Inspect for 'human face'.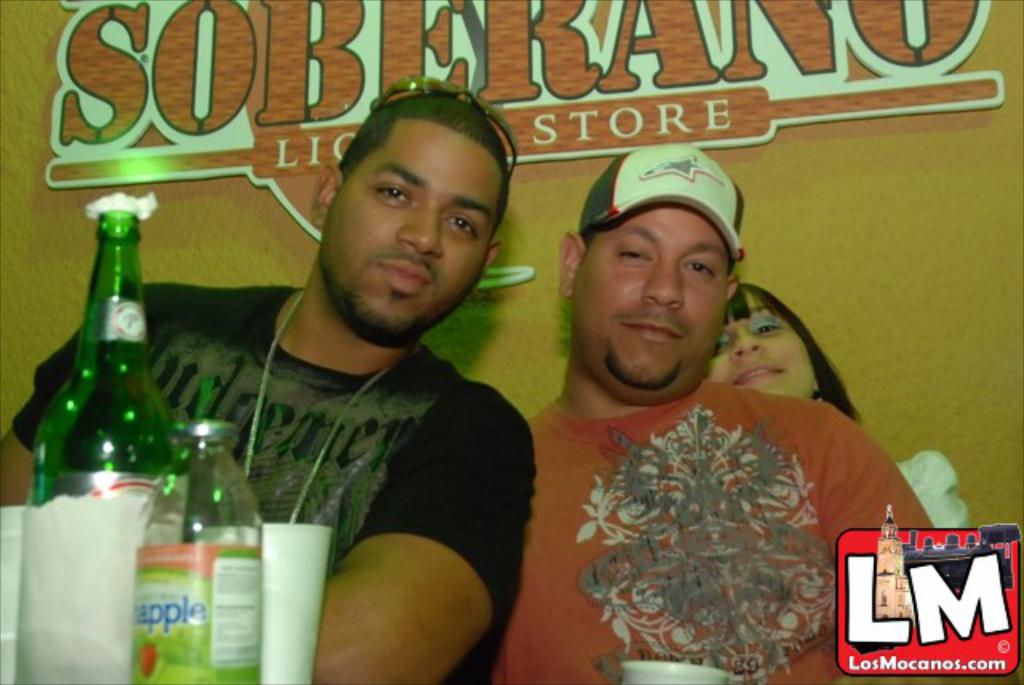
Inspection: crop(709, 288, 819, 399).
